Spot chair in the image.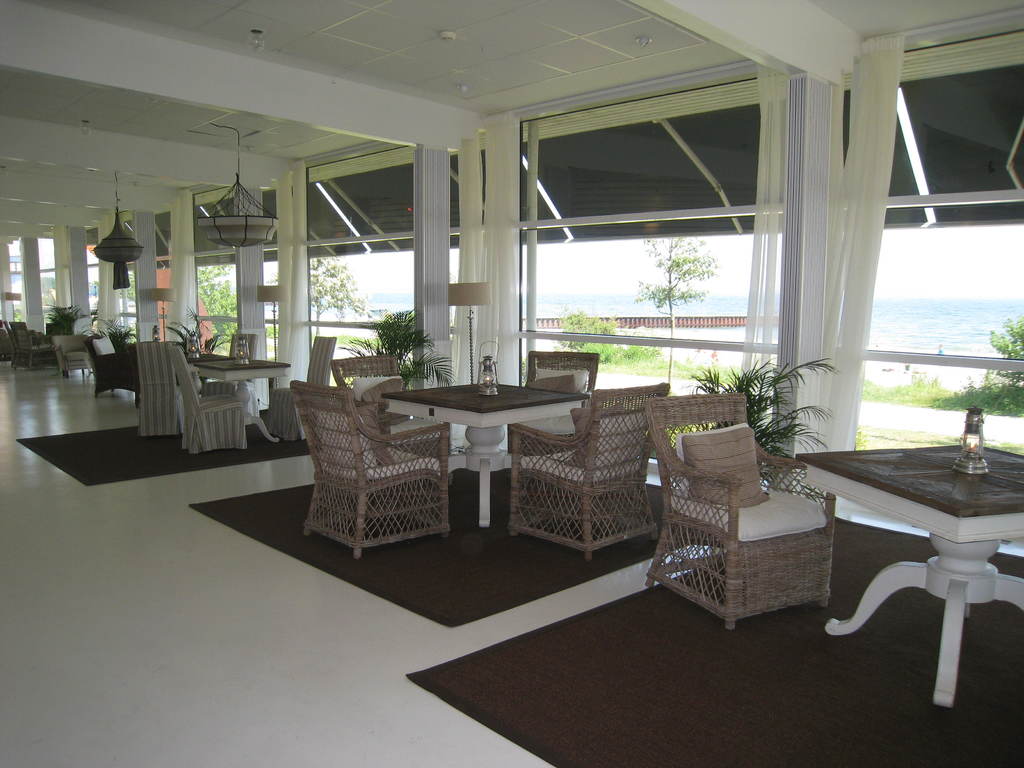
chair found at 513,344,596,441.
